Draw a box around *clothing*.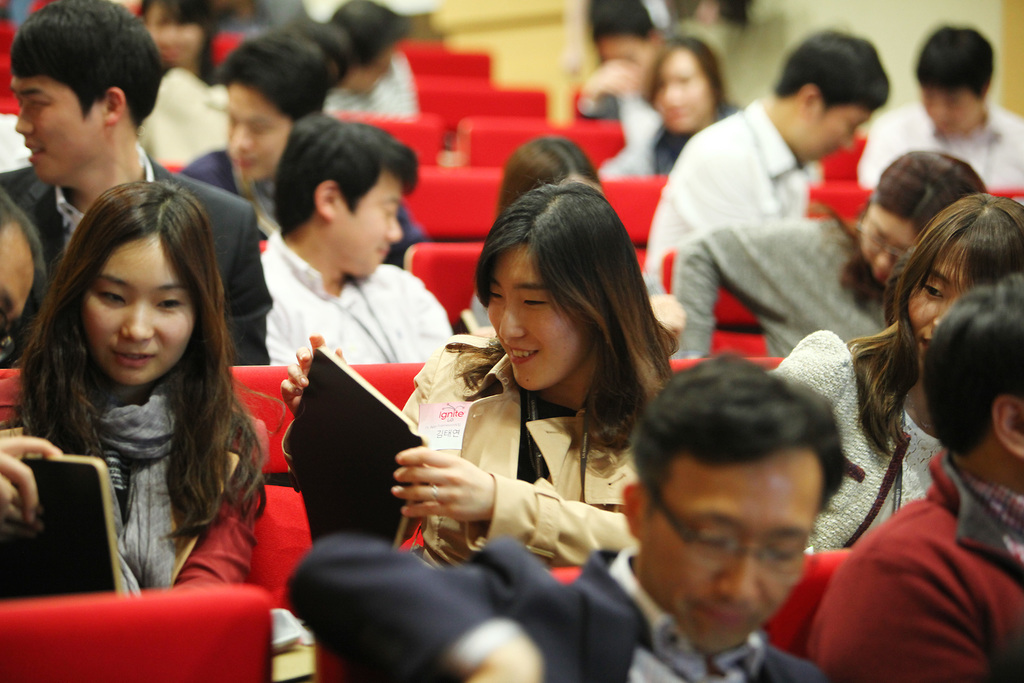
l=177, t=151, r=421, b=265.
